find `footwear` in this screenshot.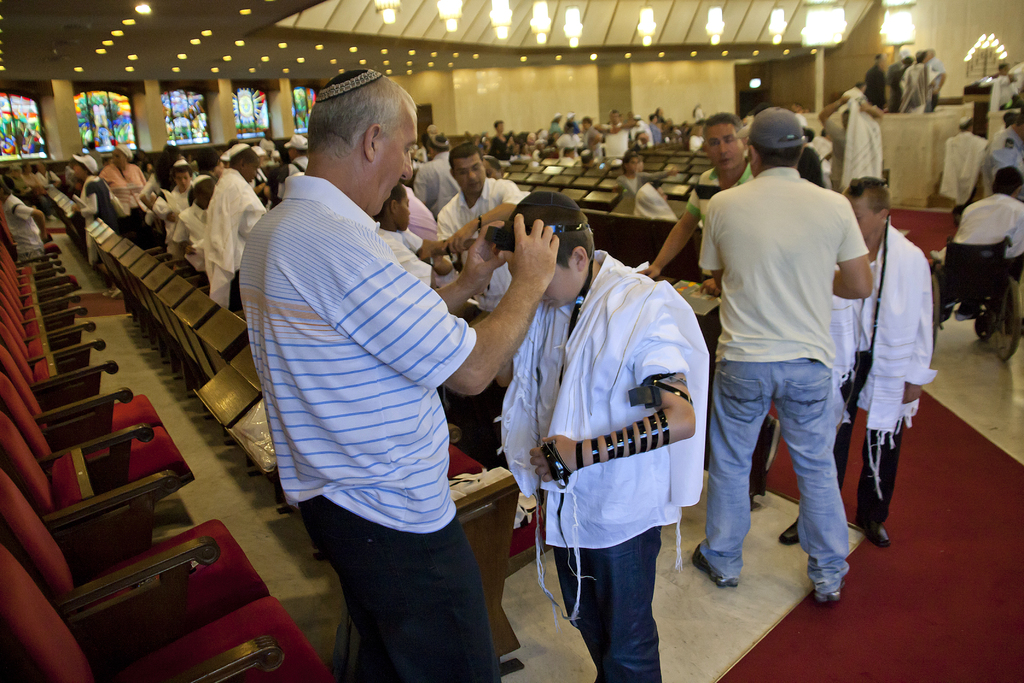
The bounding box for `footwear` is <region>779, 519, 805, 547</region>.
